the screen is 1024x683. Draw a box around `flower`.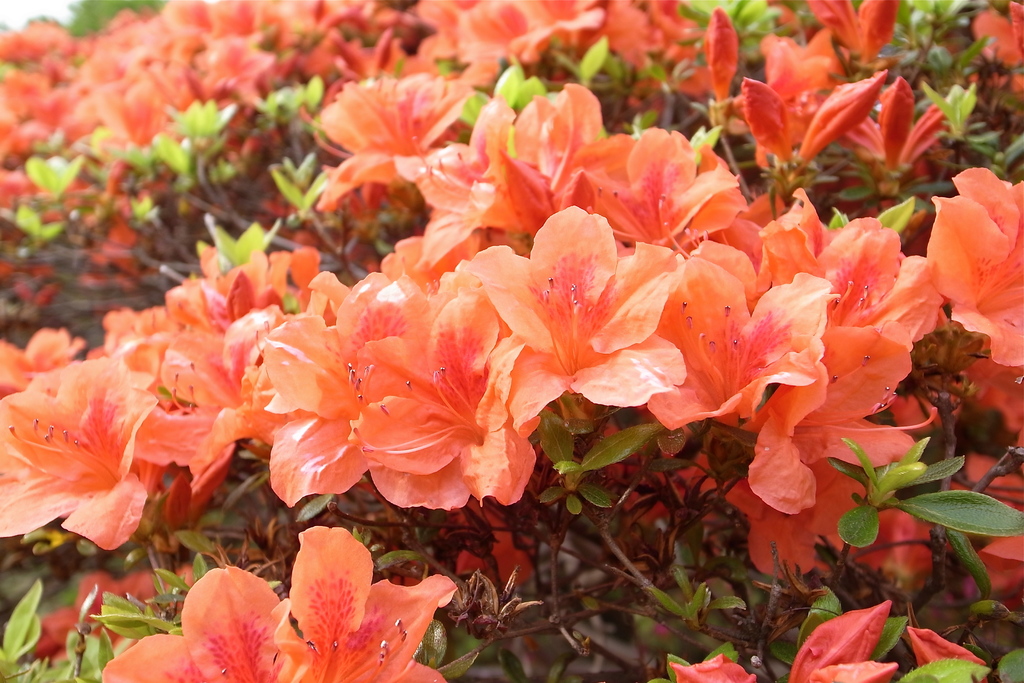
{"x1": 18, "y1": 340, "x2": 172, "y2": 560}.
